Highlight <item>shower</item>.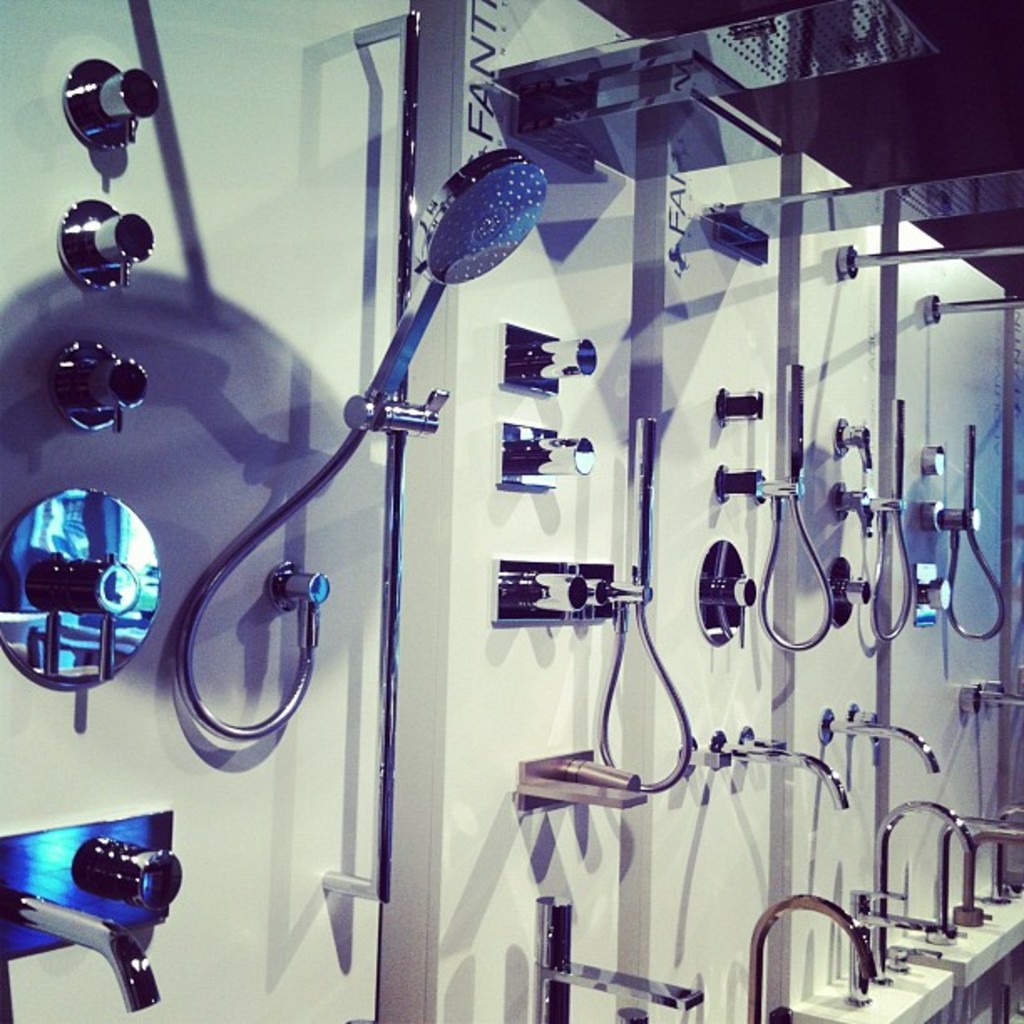
Highlighted region: crop(718, 361, 805, 517).
